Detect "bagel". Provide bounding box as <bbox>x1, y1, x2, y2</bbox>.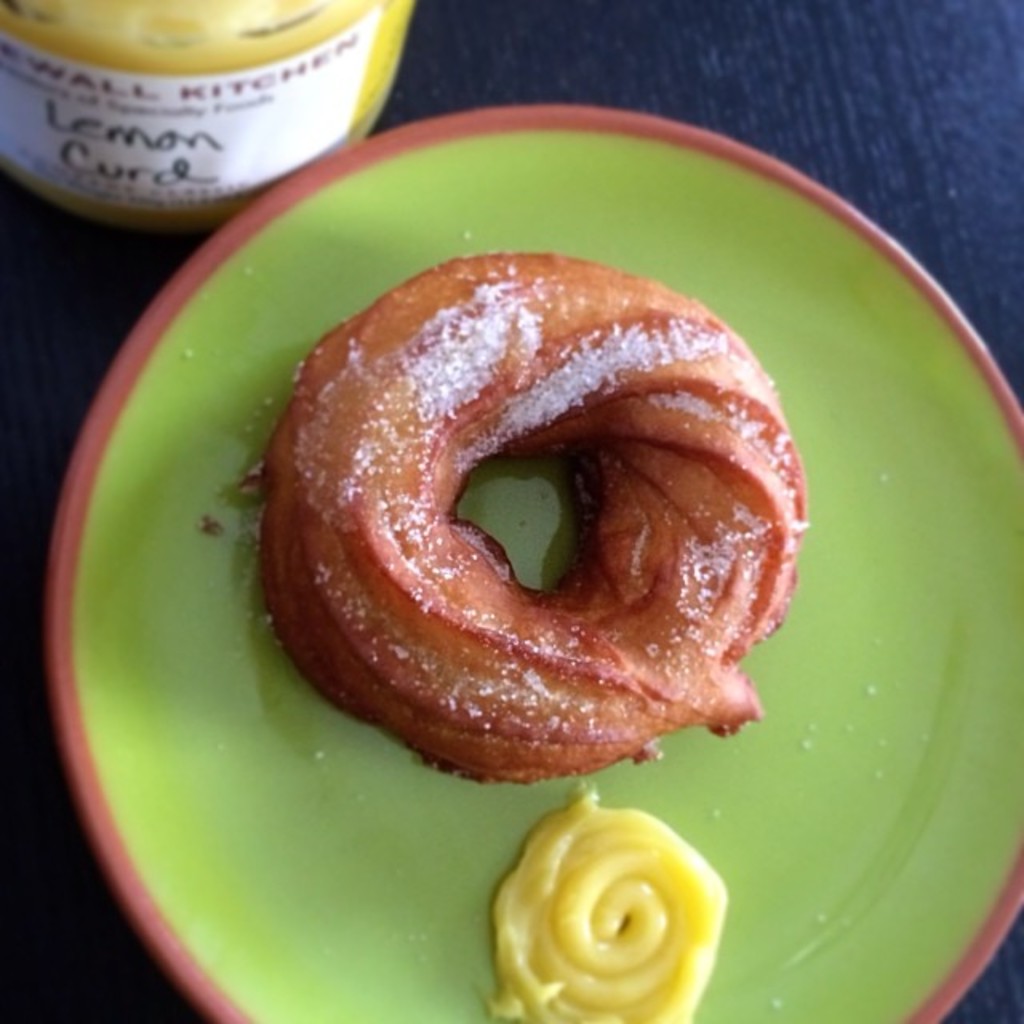
<bbox>243, 242, 814, 789</bbox>.
